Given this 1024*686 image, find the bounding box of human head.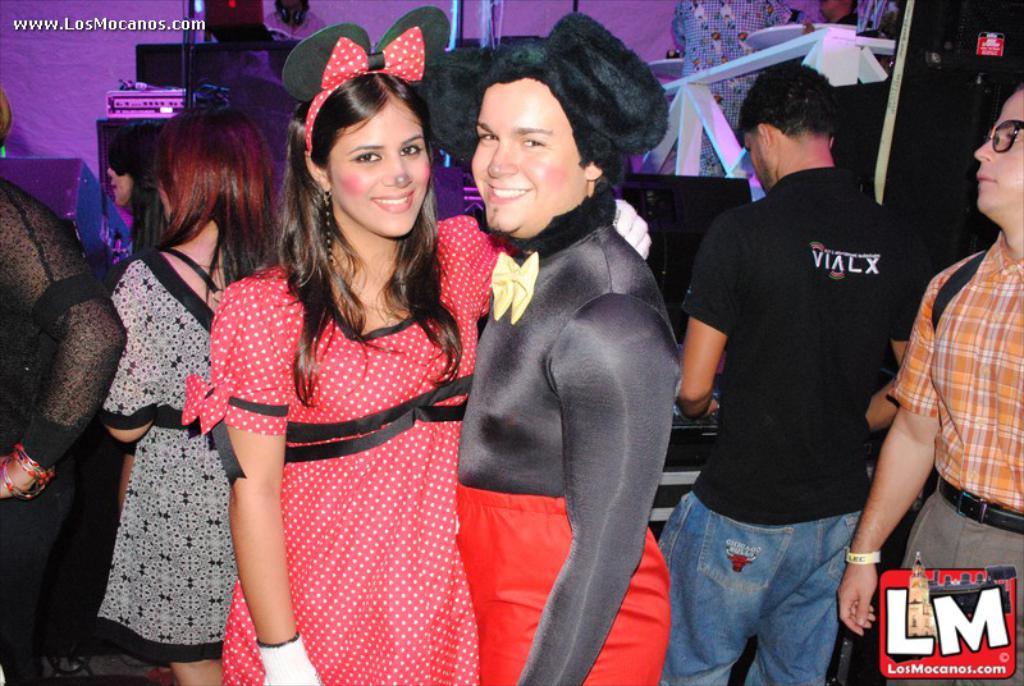
bbox=[467, 44, 635, 239].
